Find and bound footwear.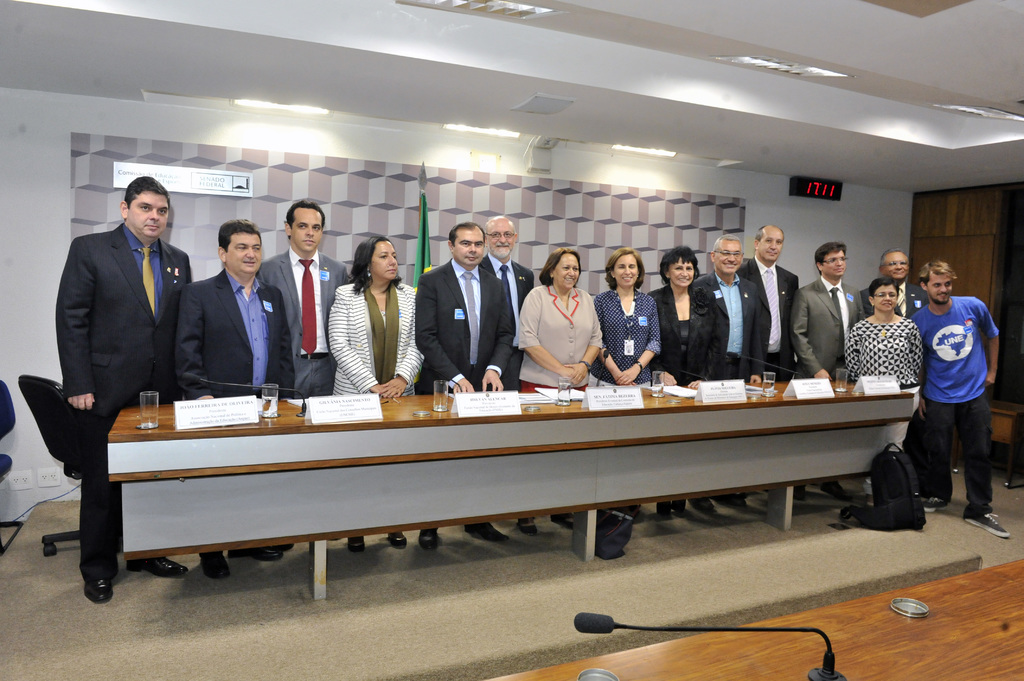
Bound: rect(922, 495, 947, 515).
